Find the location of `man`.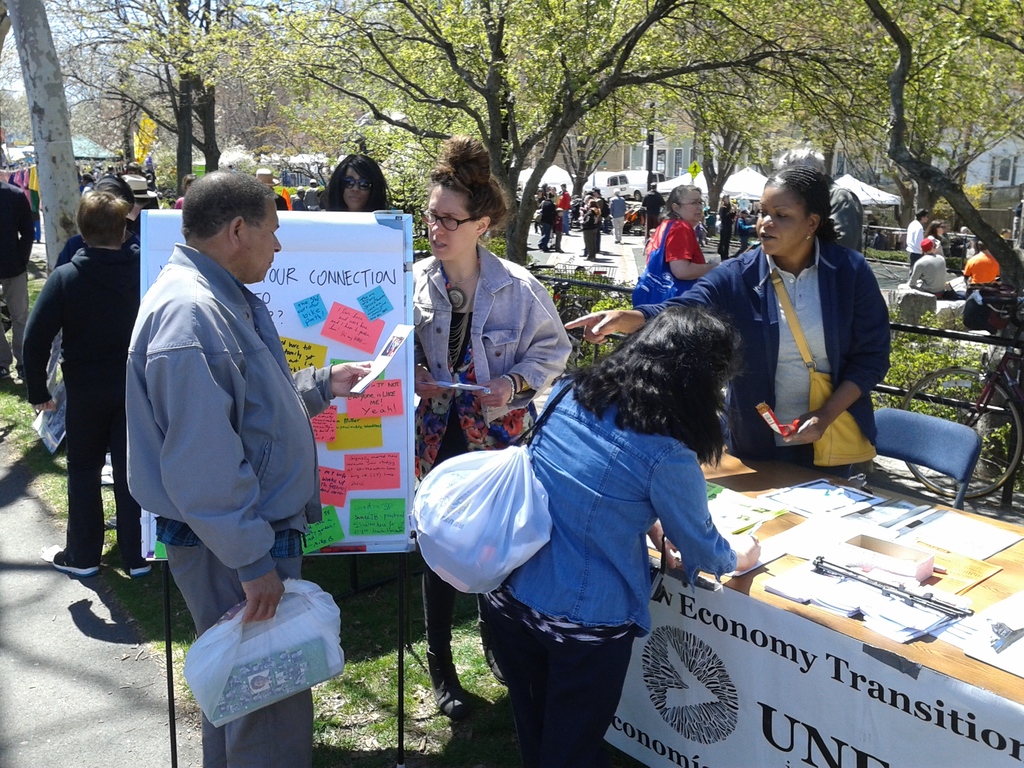
Location: Rect(897, 237, 945, 299).
